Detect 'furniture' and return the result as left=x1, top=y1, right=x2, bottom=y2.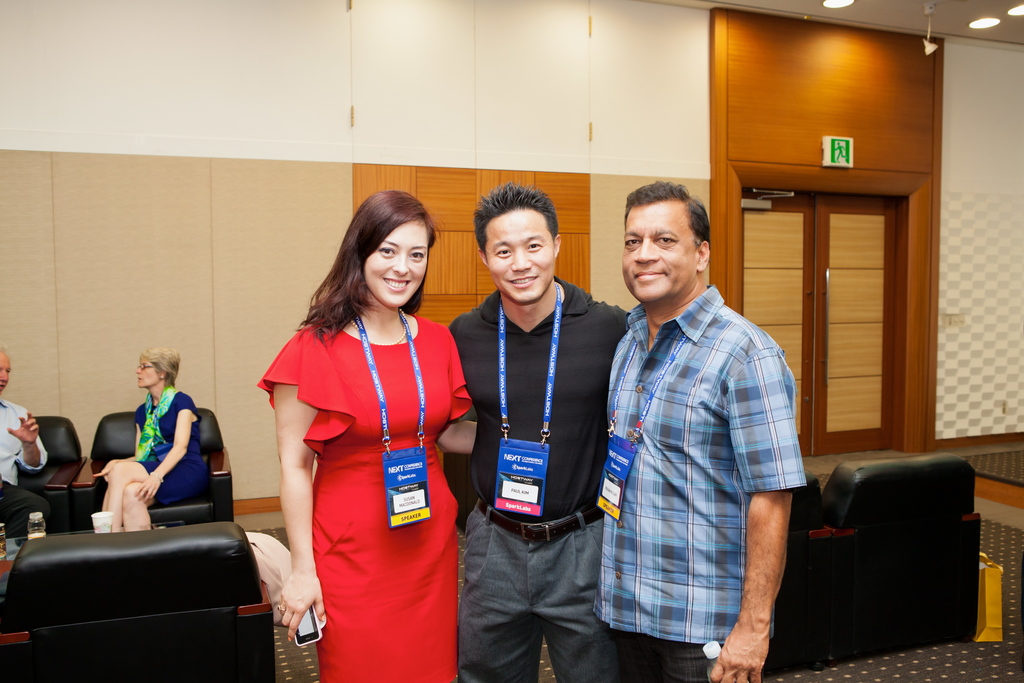
left=0, top=416, right=88, bottom=537.
